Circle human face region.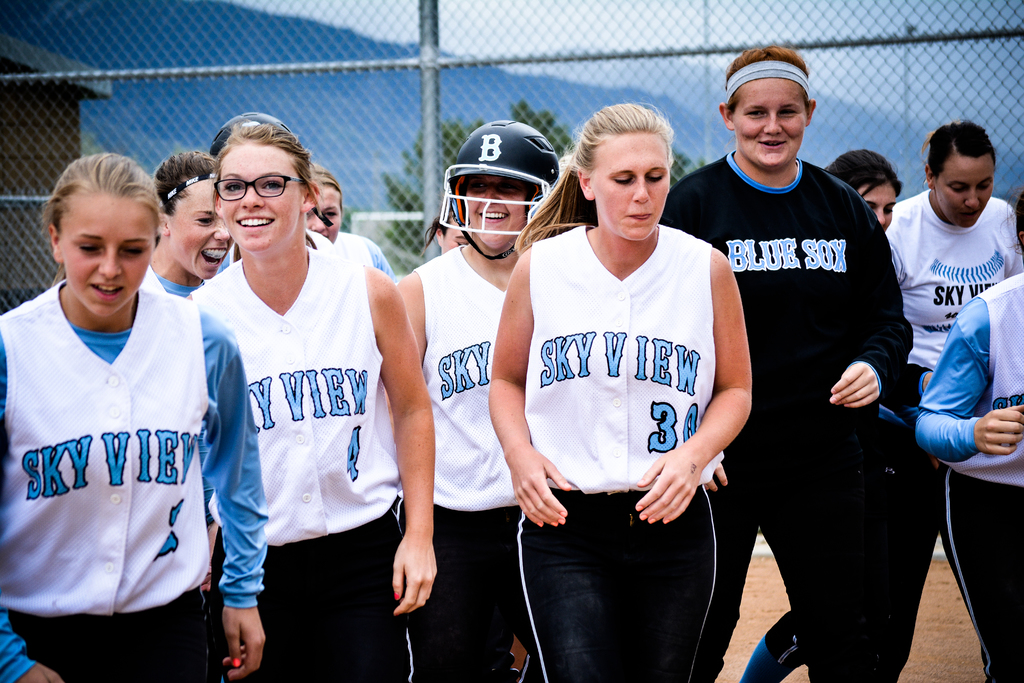
Region: <bbox>308, 188, 339, 235</bbox>.
